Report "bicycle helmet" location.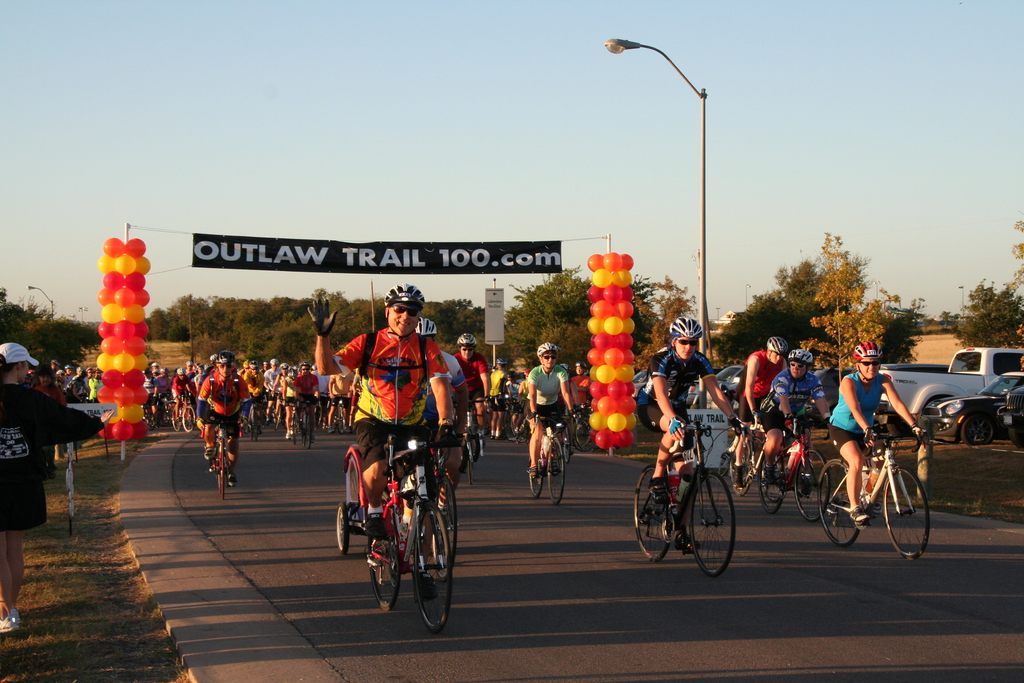
Report: (784,349,809,365).
